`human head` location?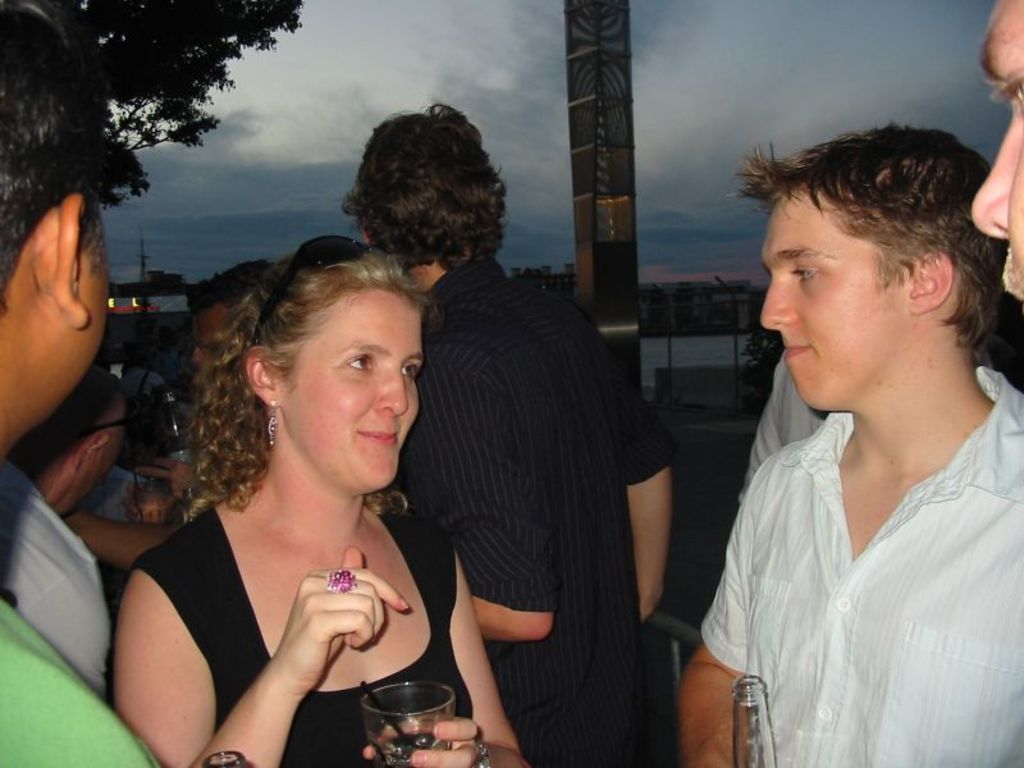
[966, 0, 1023, 303]
